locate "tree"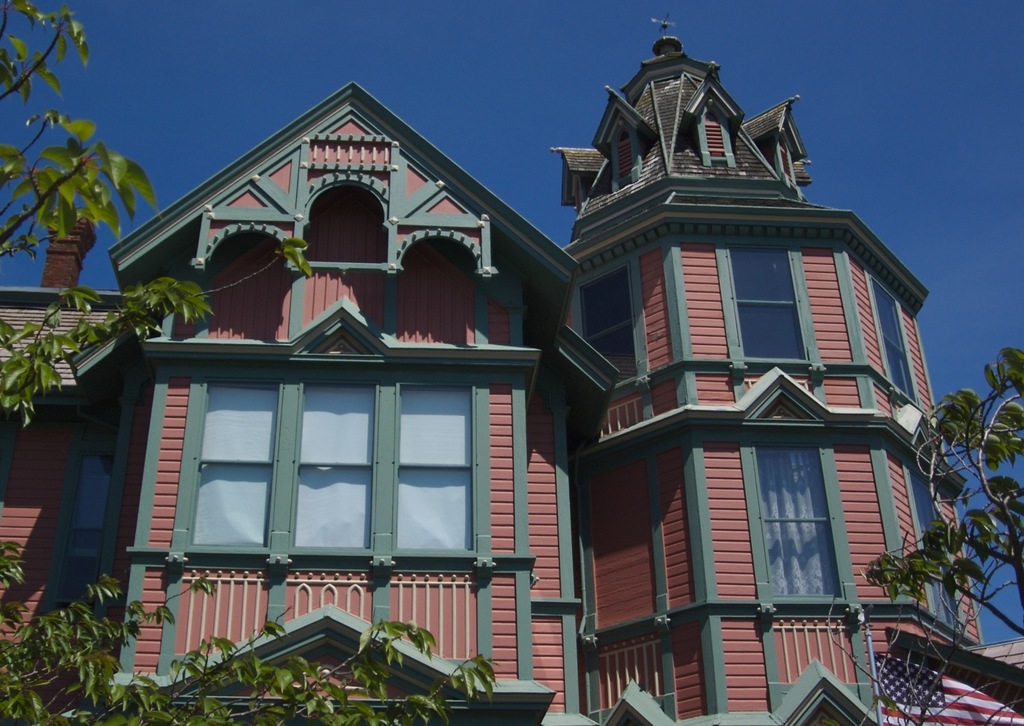
0,536,499,725
